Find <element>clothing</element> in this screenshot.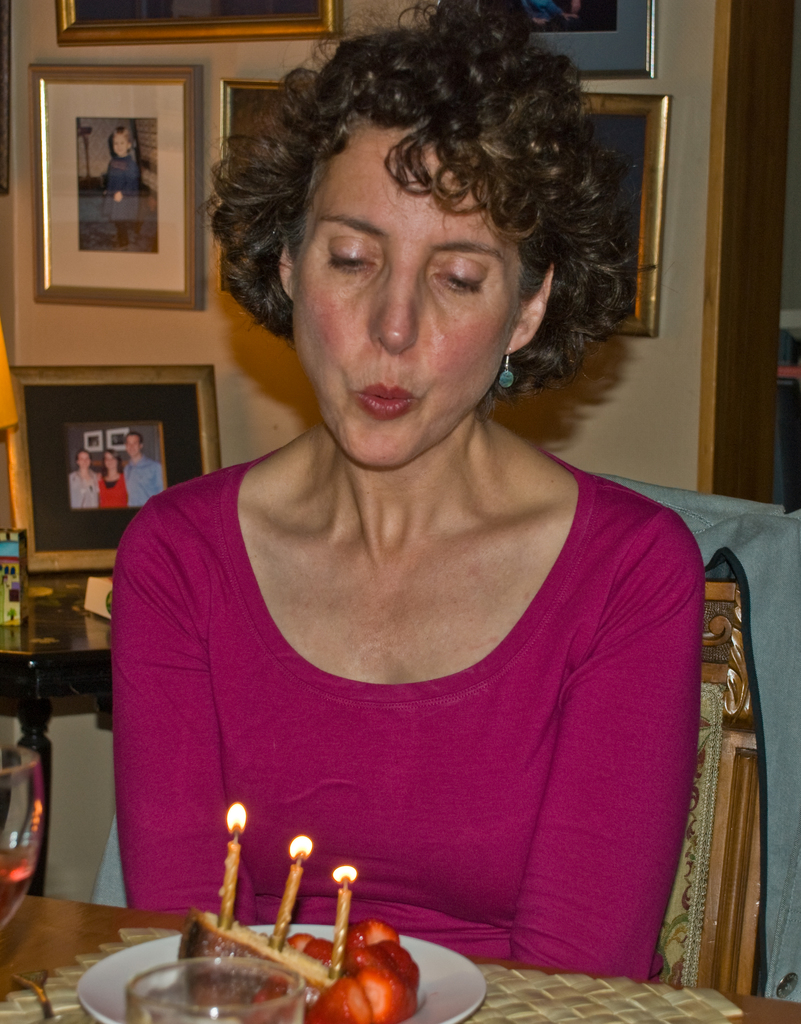
The bounding box for <element>clothing</element> is x1=68, y1=460, x2=97, y2=510.
